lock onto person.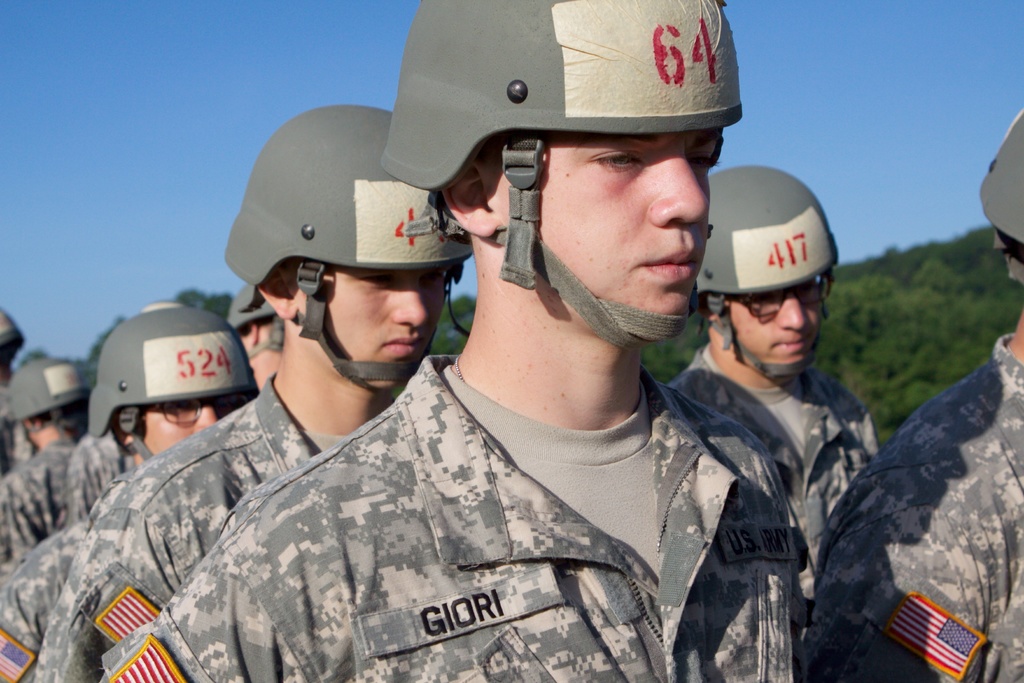
Locked: [left=229, top=279, right=289, bottom=397].
